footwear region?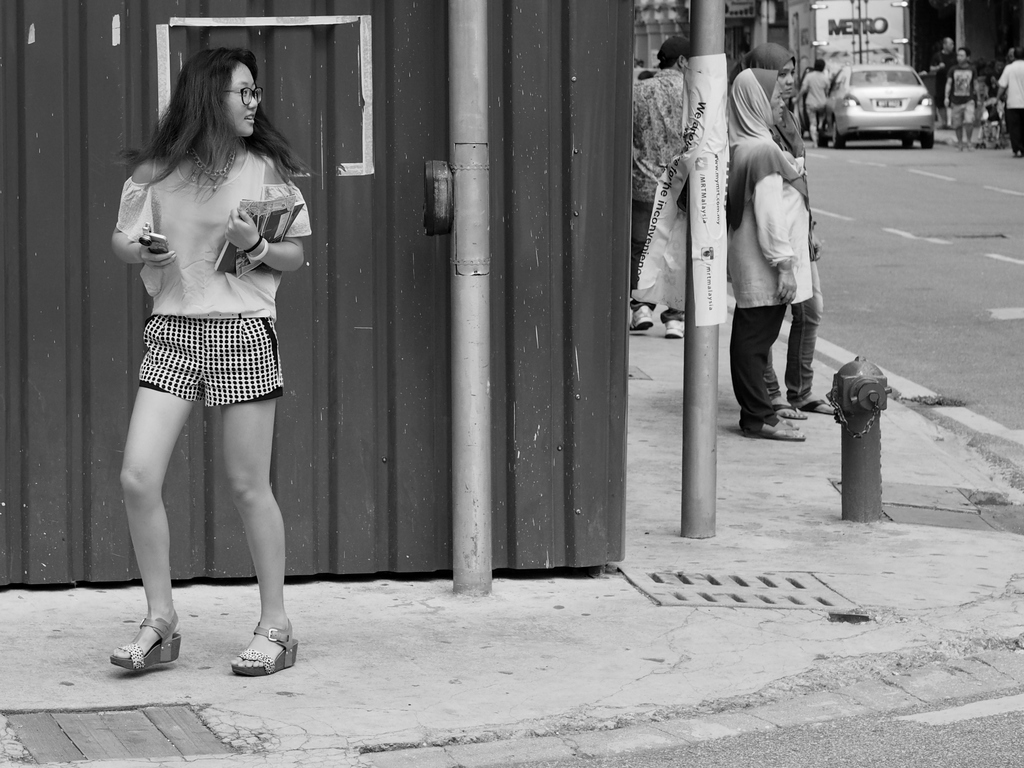
rect(669, 315, 684, 340)
